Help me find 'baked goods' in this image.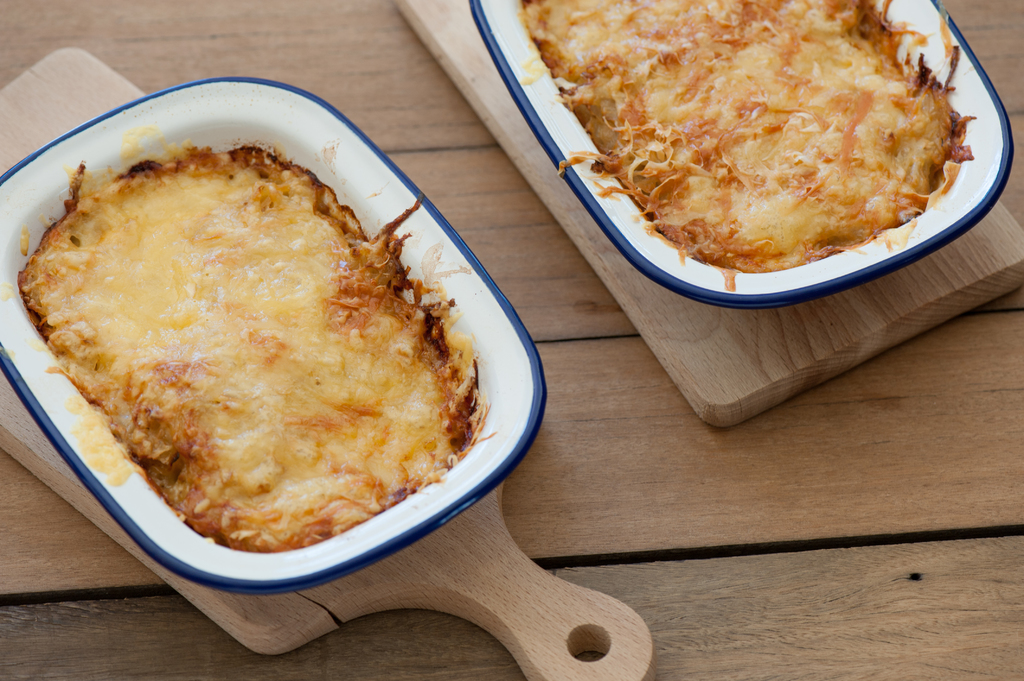
Found it: pyautogui.locateOnScreen(567, 0, 971, 303).
